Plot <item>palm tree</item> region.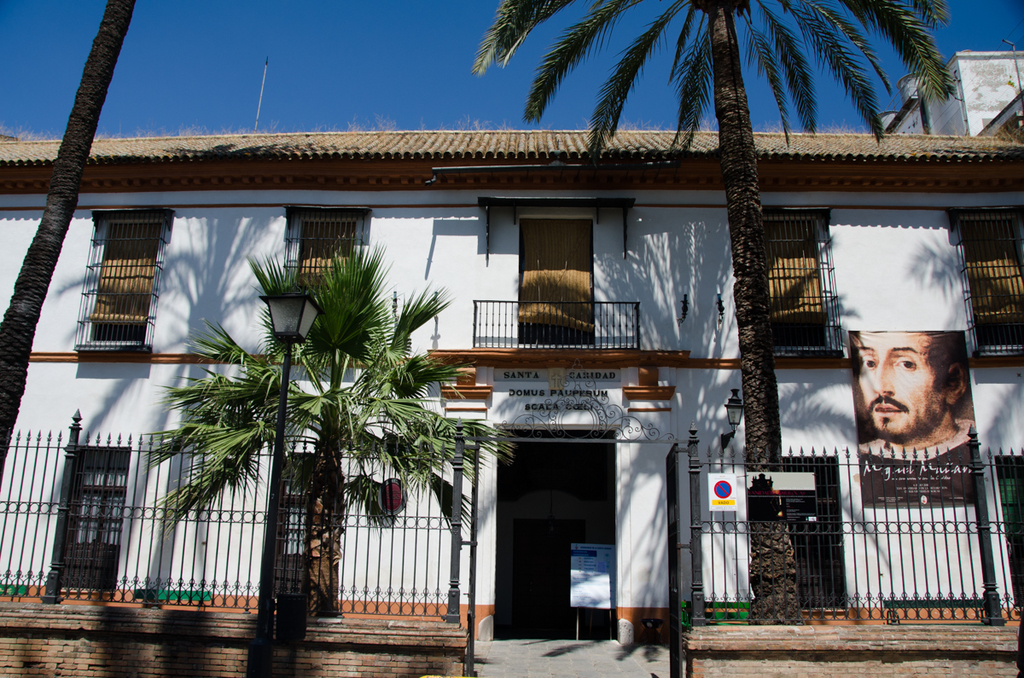
Plotted at BBox(475, 7, 913, 622).
